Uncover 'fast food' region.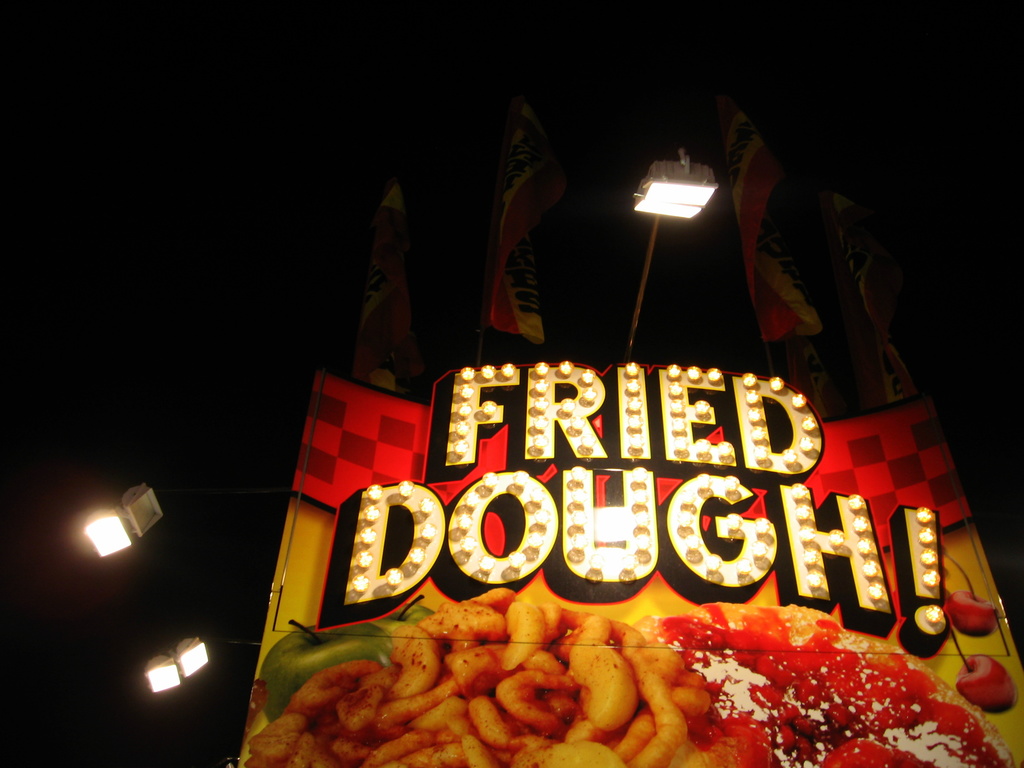
Uncovered: Rect(628, 600, 1015, 766).
